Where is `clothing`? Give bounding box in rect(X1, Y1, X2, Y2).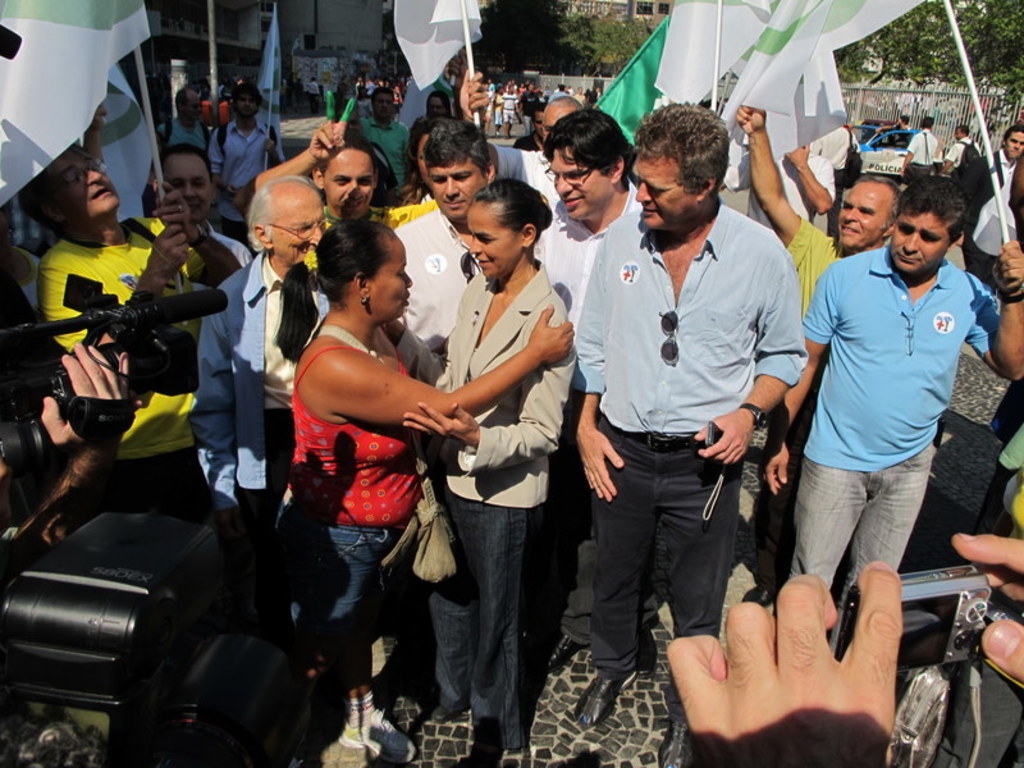
rect(909, 129, 940, 177).
